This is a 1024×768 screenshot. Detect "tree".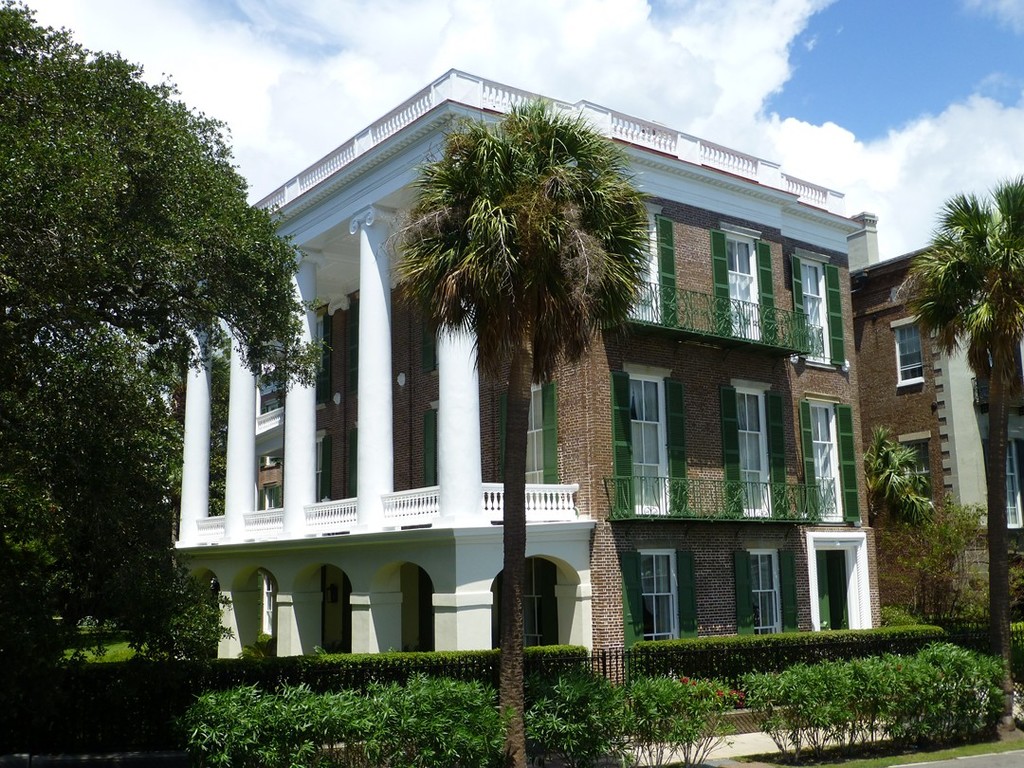
<bbox>22, 27, 289, 640</bbox>.
